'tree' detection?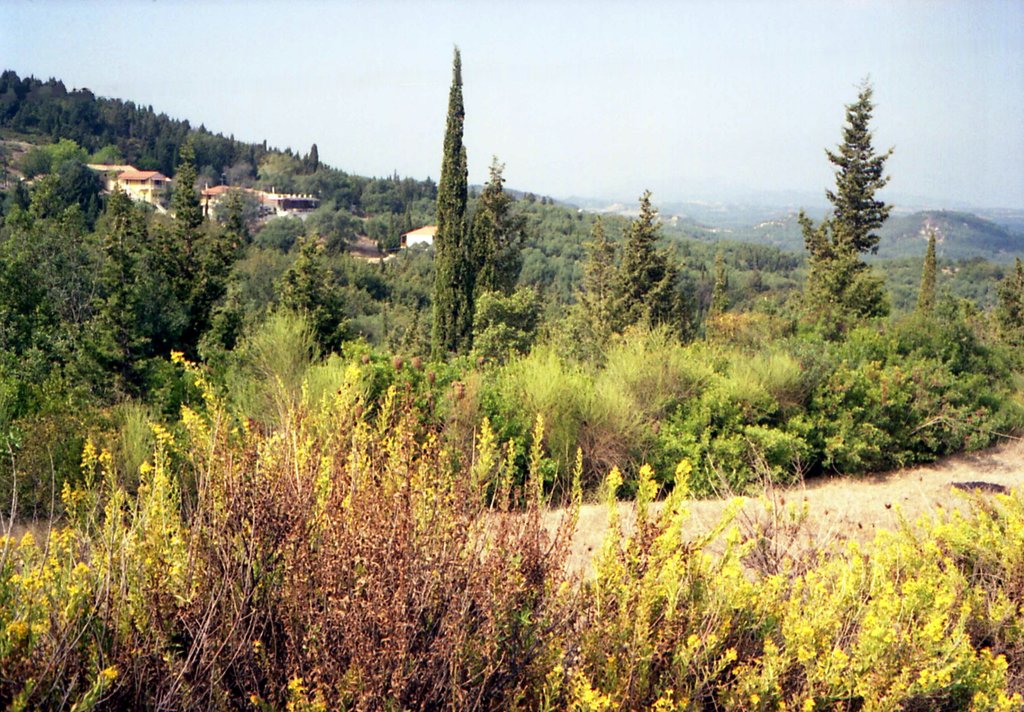
[169, 145, 202, 223]
